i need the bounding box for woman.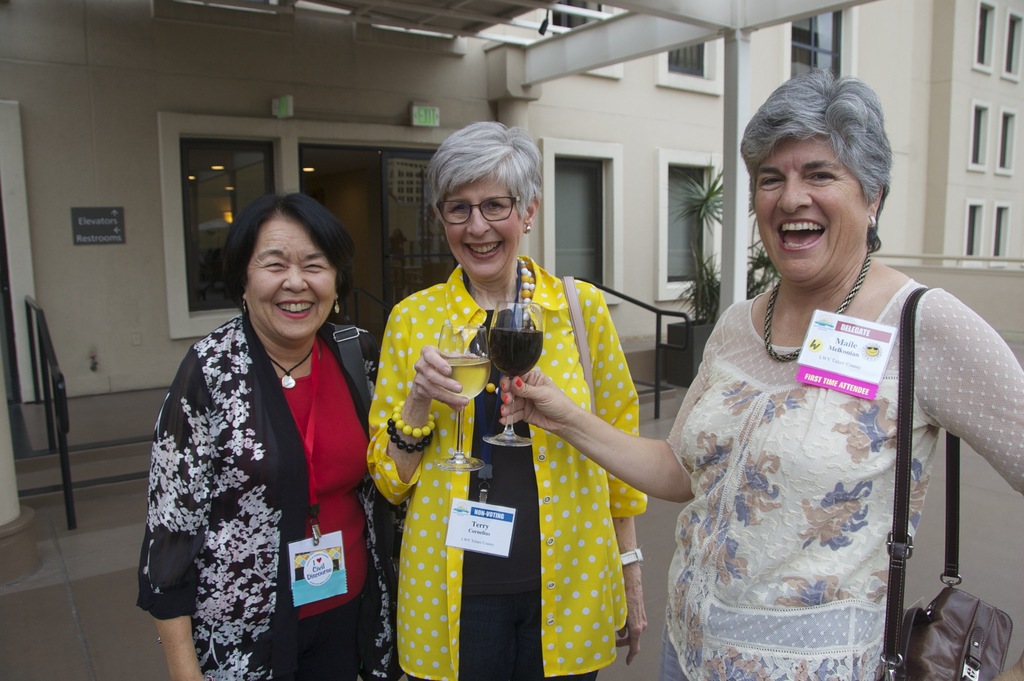
Here it is: (left=138, top=170, right=385, bottom=679).
